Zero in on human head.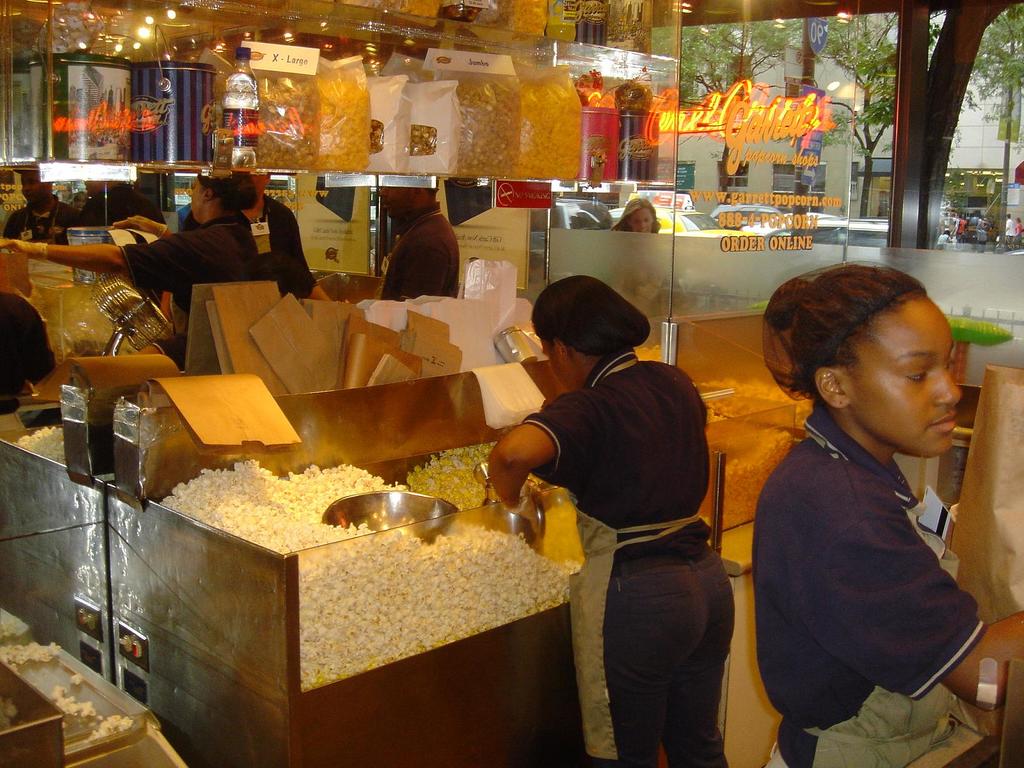
Zeroed in: pyautogui.locateOnScreen(1014, 218, 1020, 223).
